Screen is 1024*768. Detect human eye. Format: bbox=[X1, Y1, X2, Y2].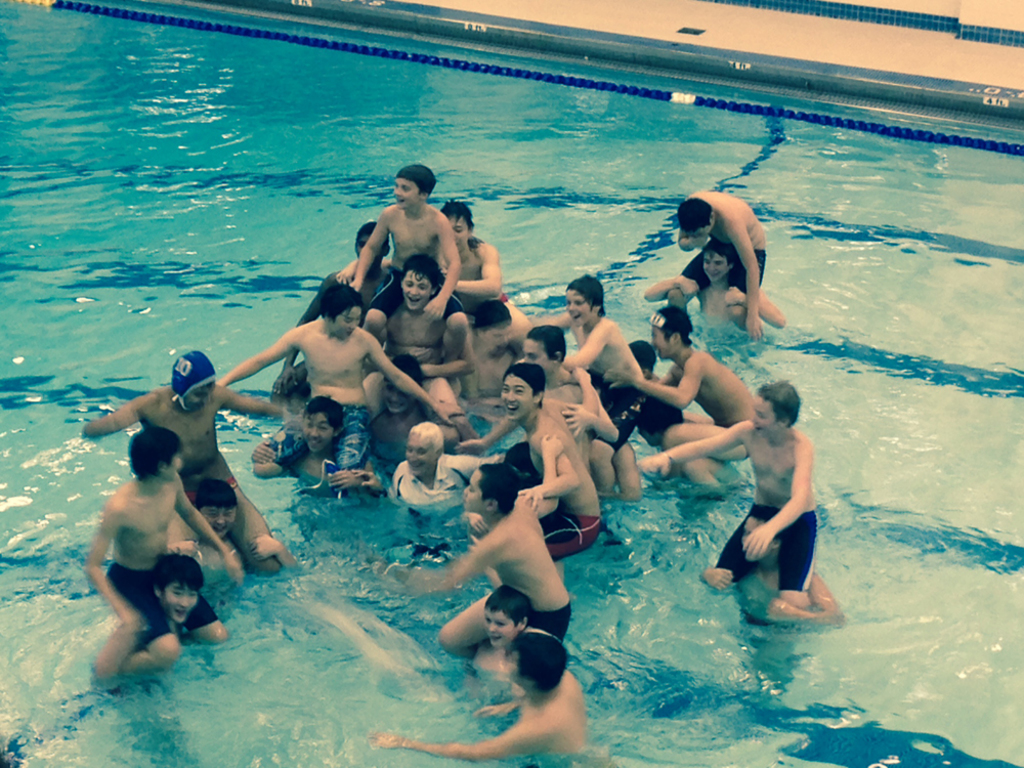
bbox=[483, 615, 489, 622].
